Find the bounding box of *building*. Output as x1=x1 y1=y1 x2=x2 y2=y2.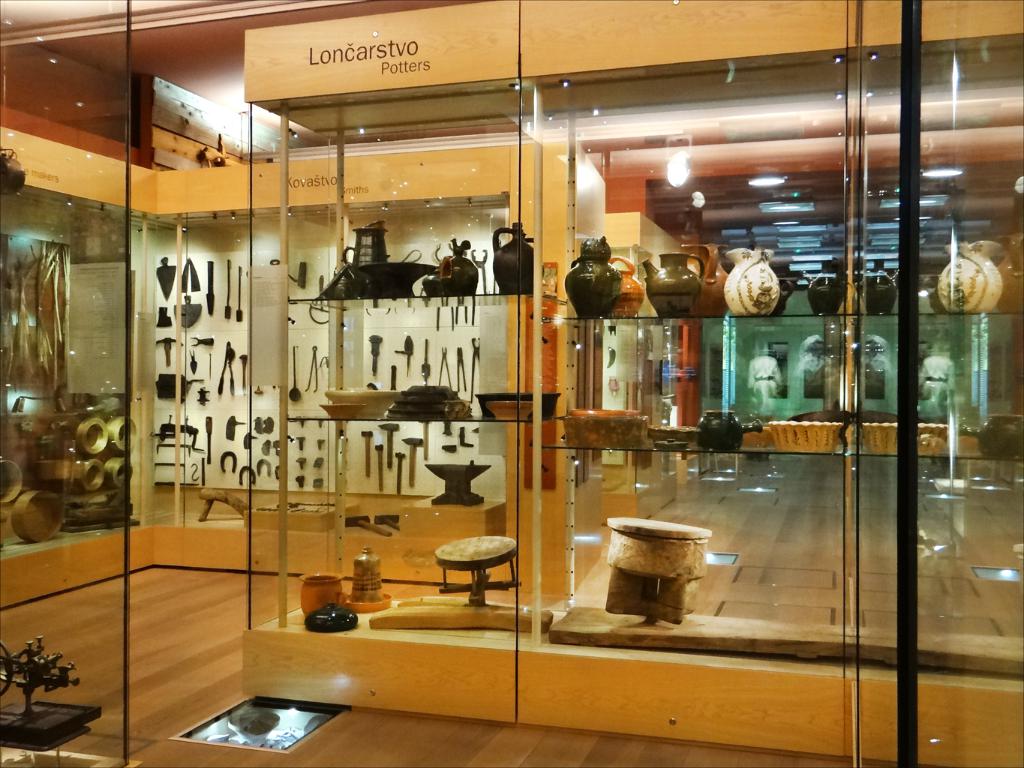
x1=0 y1=0 x2=1023 y2=767.
